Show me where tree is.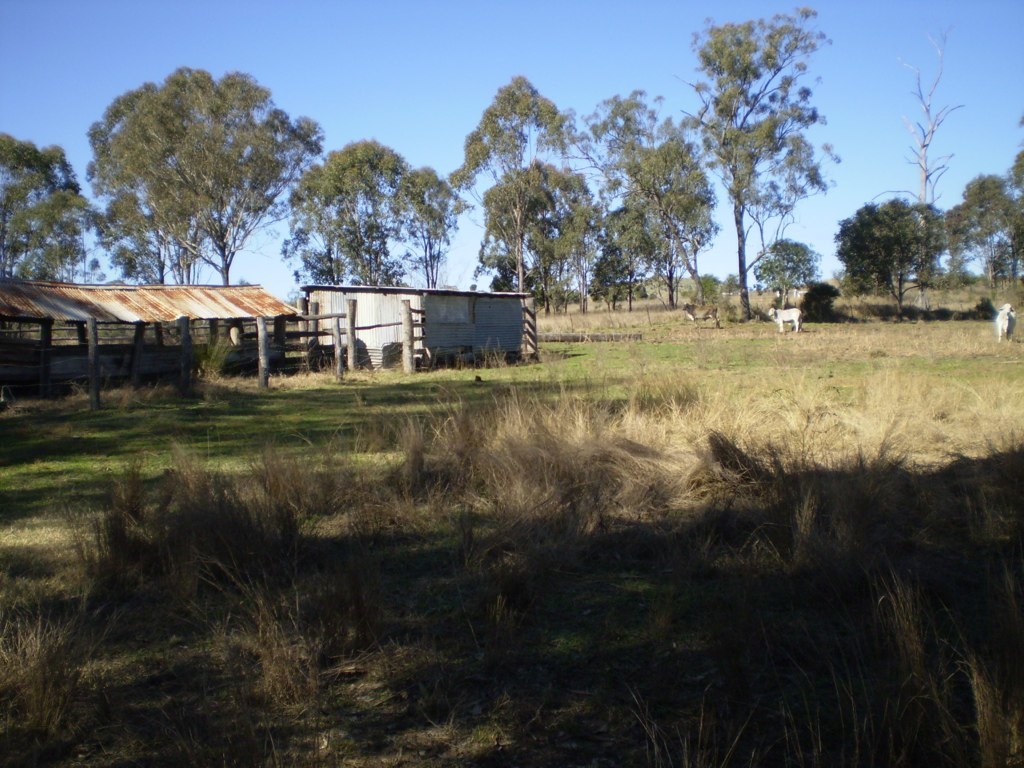
tree is at <box>88,66,332,287</box>.
